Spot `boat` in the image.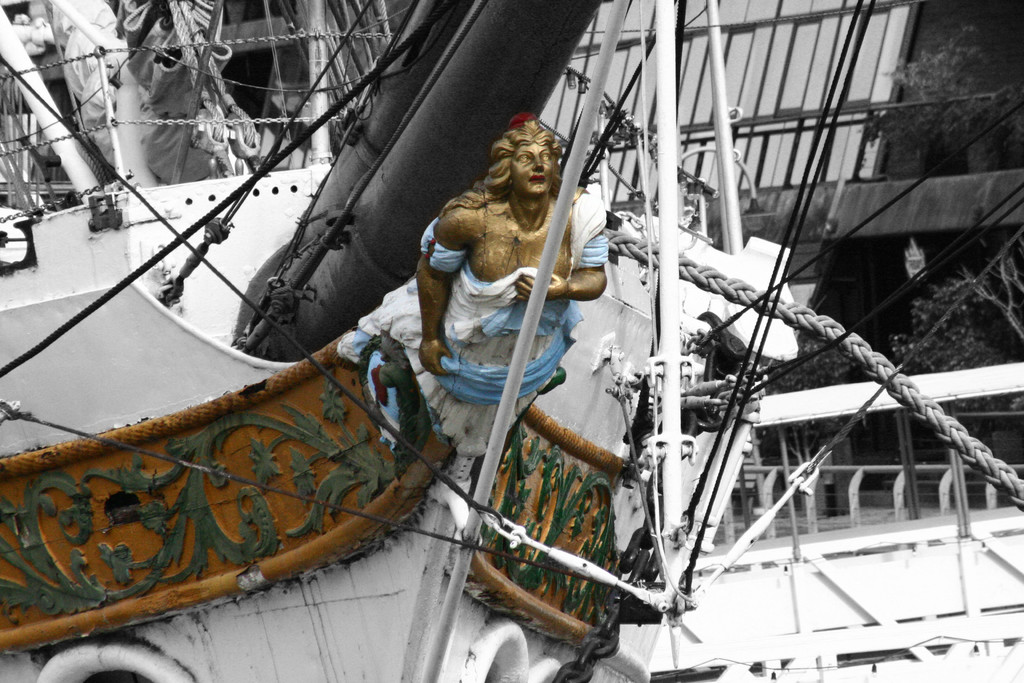
`boat` found at select_region(0, 0, 1023, 682).
